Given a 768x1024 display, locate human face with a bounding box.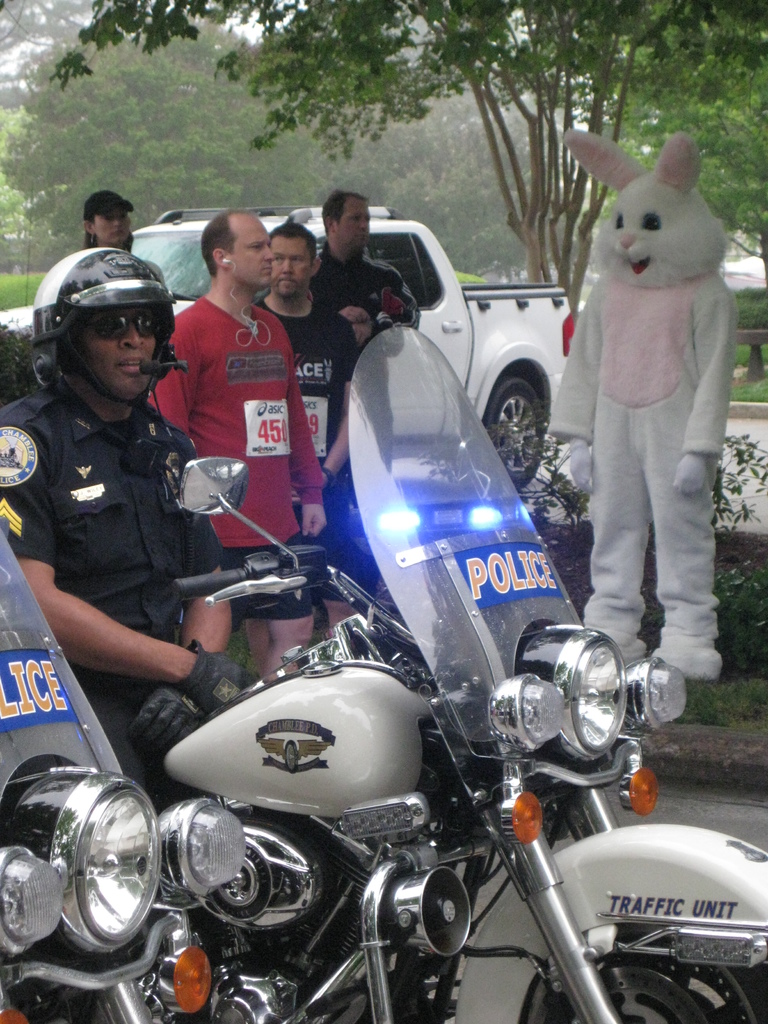
Located: bbox=[268, 232, 311, 300].
